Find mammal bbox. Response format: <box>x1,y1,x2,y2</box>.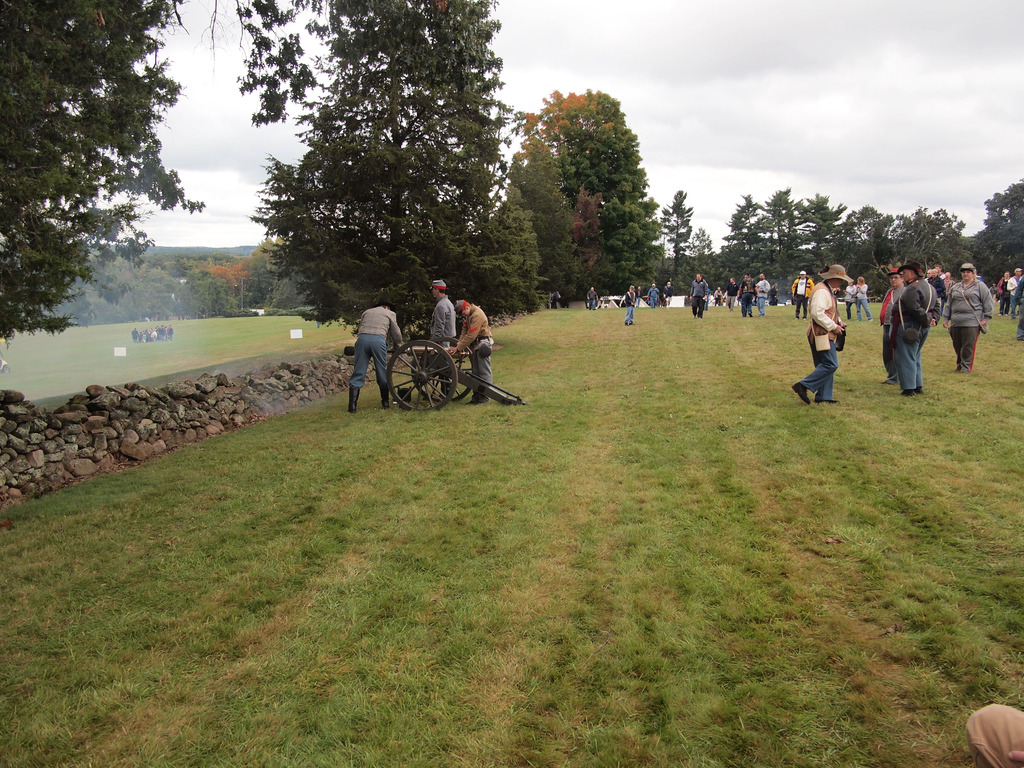
<box>716,287,722,305</box>.
